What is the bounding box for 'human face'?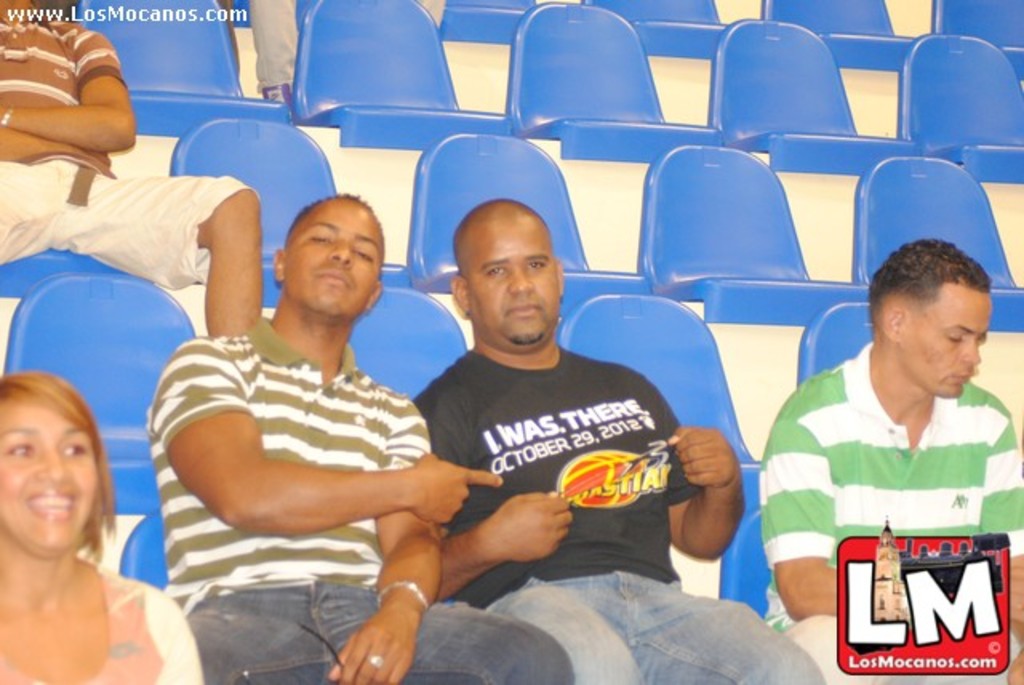
x1=474 y1=213 x2=555 y2=344.
